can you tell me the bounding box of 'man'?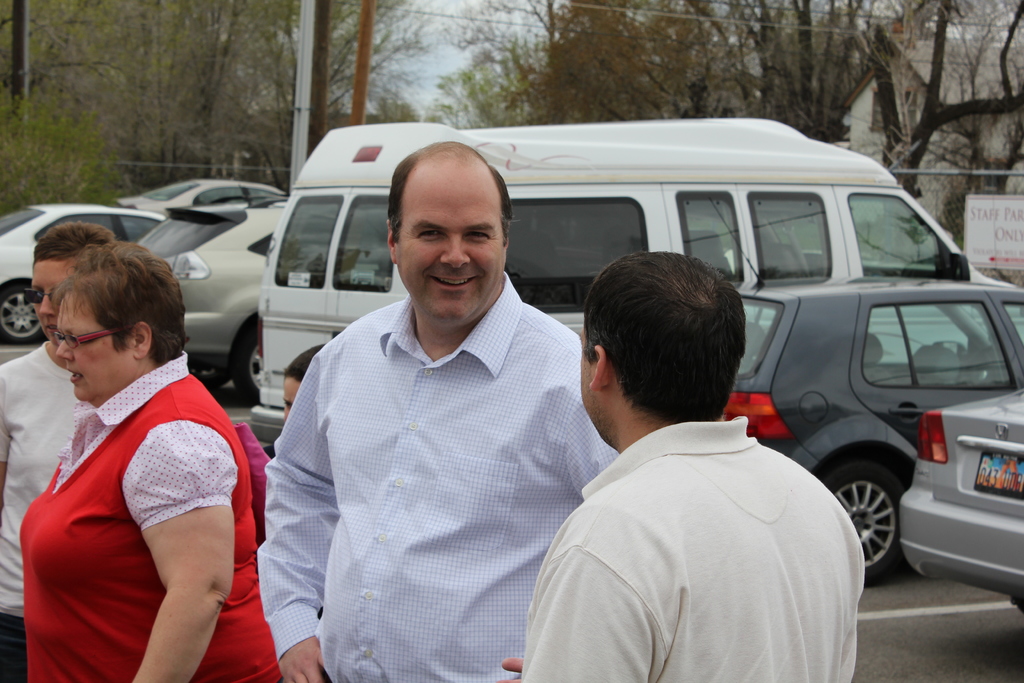
[left=495, top=253, right=866, bottom=682].
